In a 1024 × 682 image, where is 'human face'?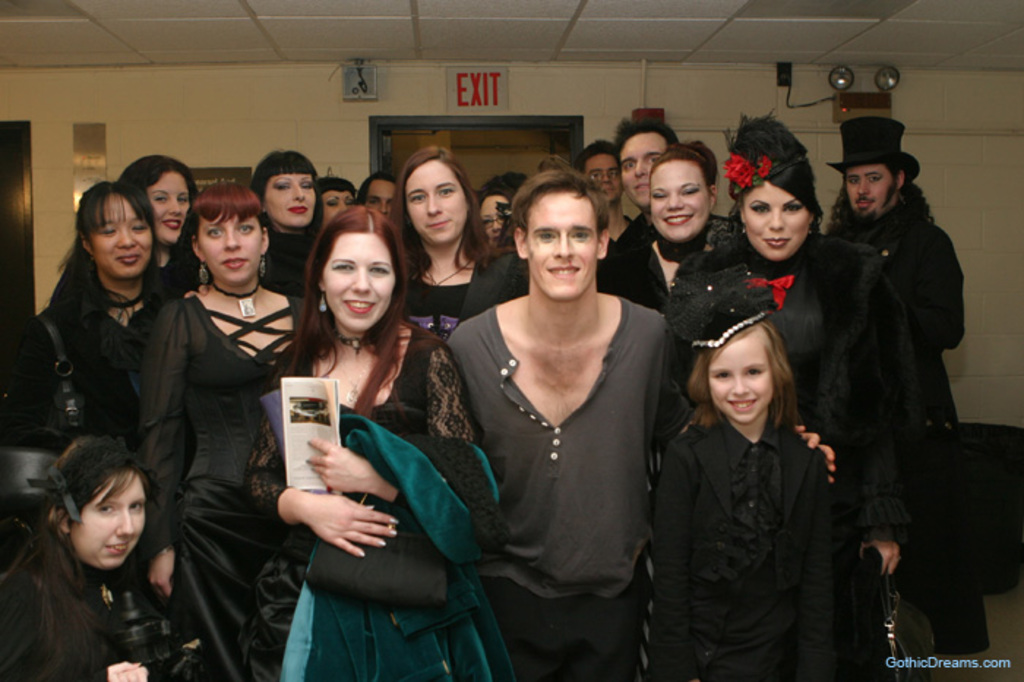
(x1=648, y1=157, x2=708, y2=236).
